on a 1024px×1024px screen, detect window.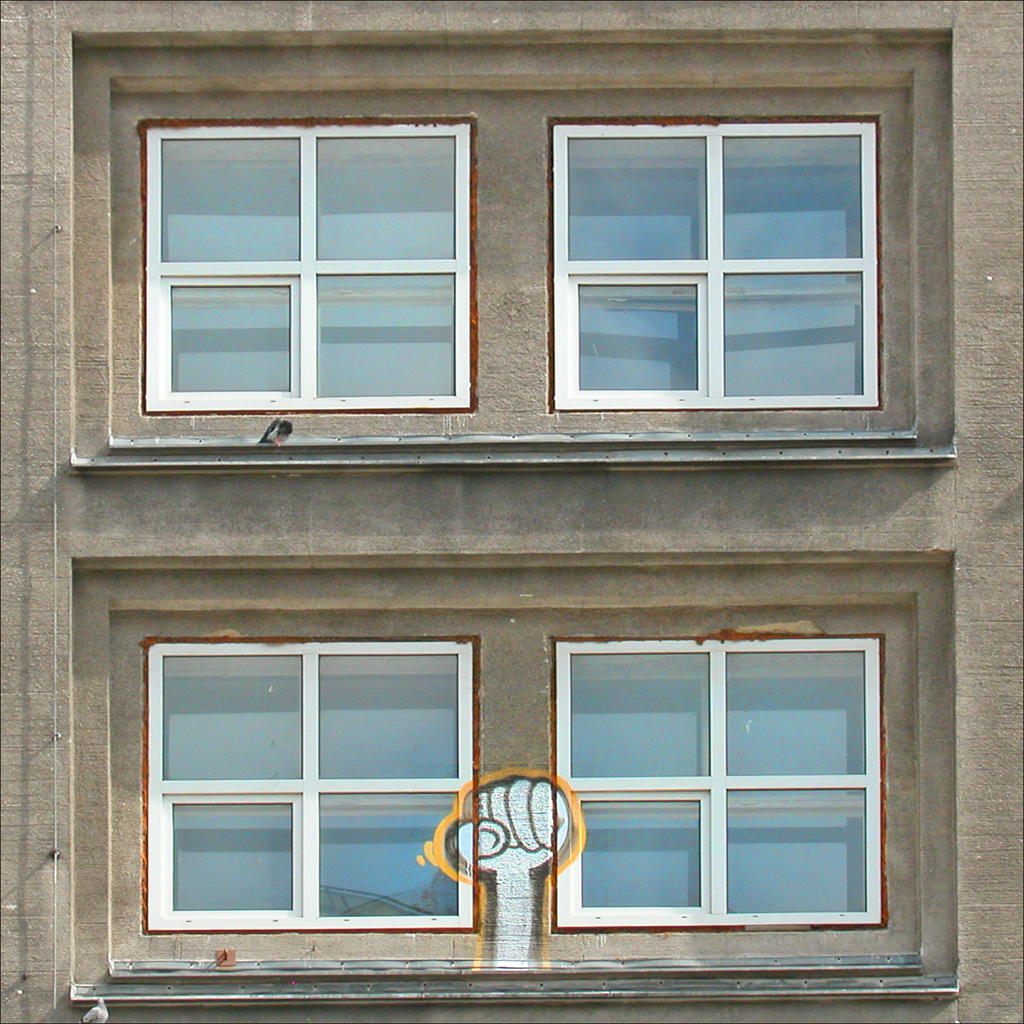
bbox(556, 121, 878, 407).
